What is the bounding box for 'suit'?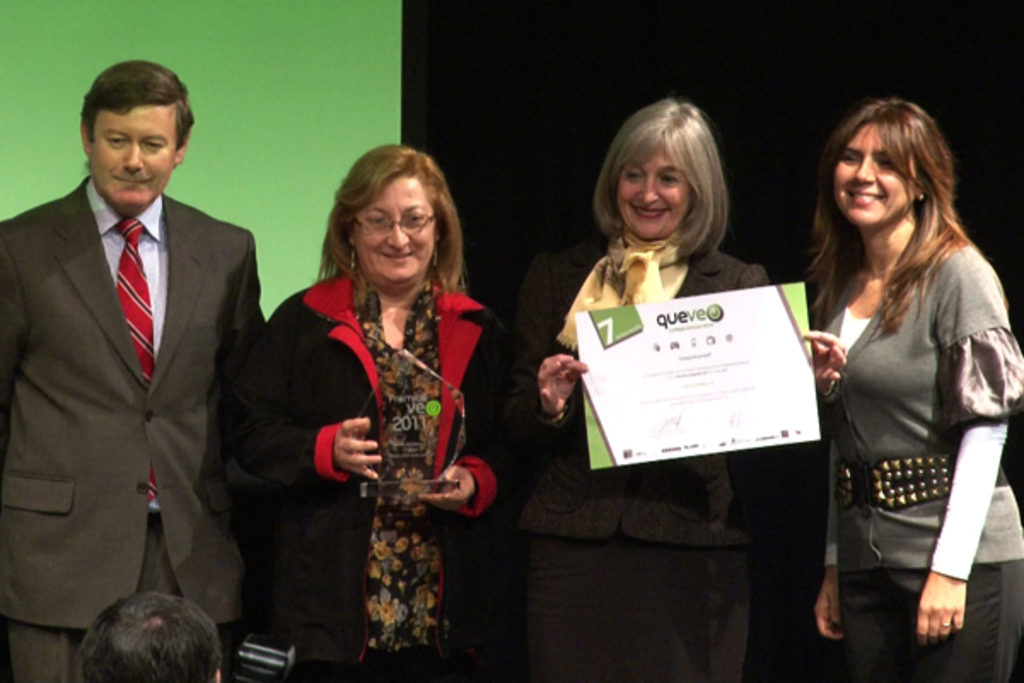
[x1=490, y1=236, x2=783, y2=543].
